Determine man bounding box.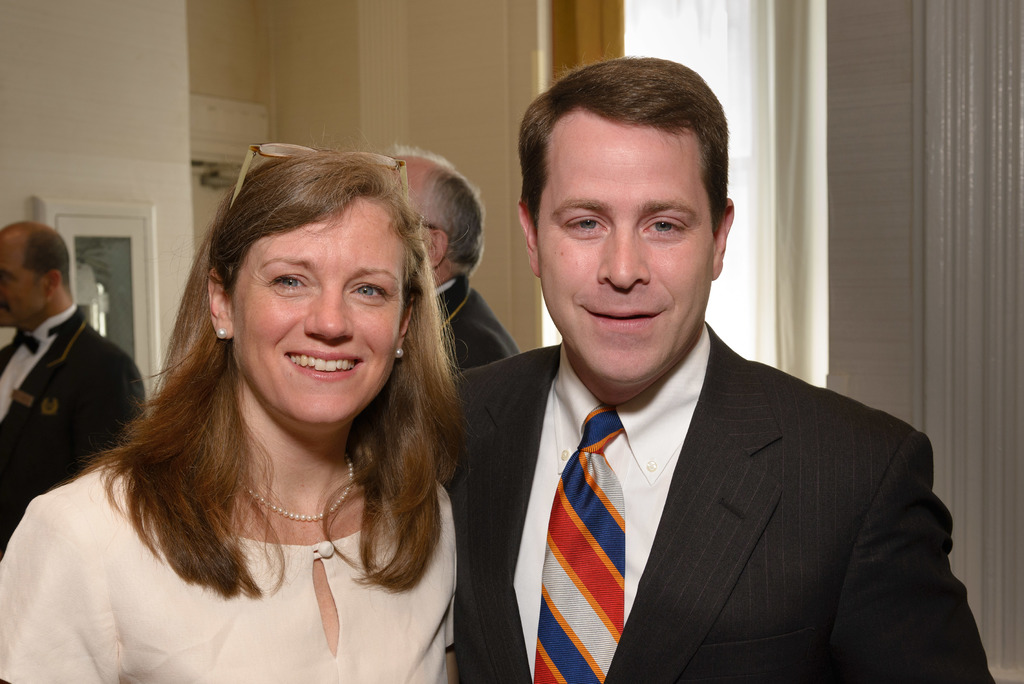
Determined: l=402, t=101, r=963, b=680.
